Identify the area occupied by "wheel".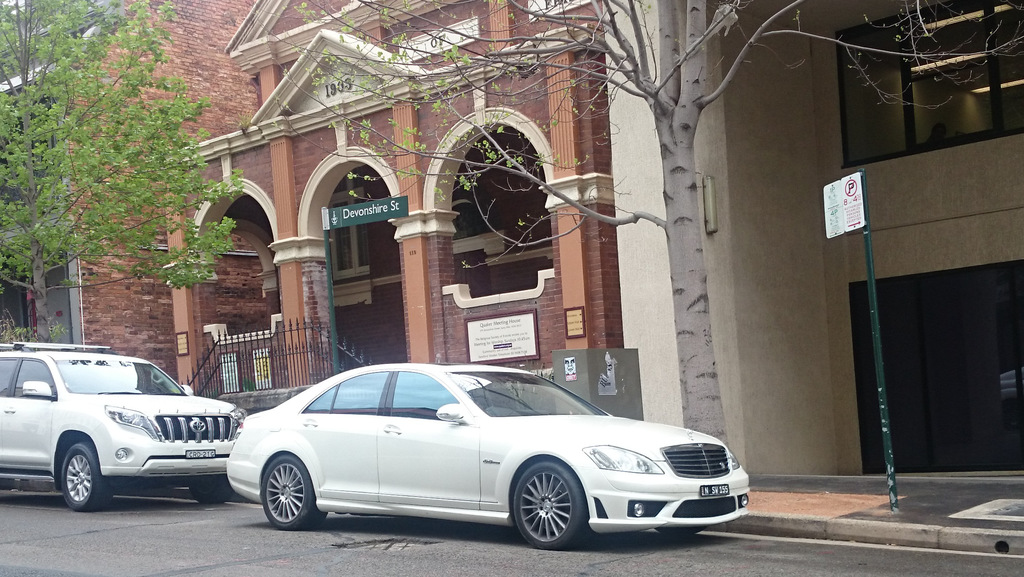
Area: <box>63,446,105,511</box>.
